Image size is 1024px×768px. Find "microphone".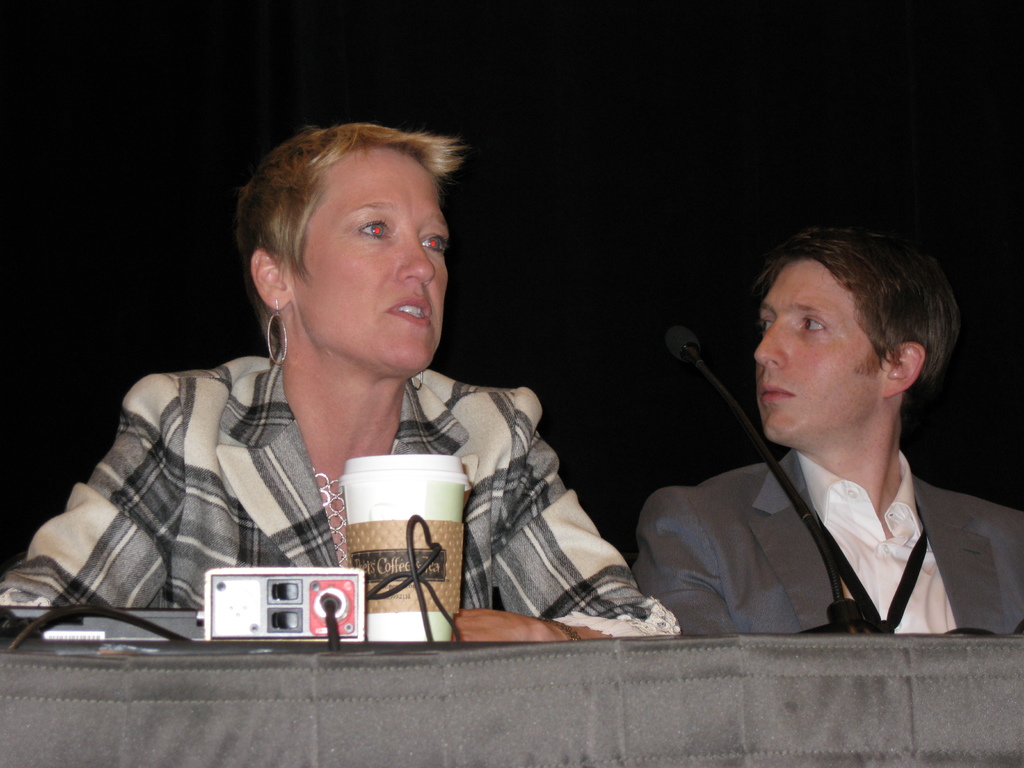
664/322/702/365.
